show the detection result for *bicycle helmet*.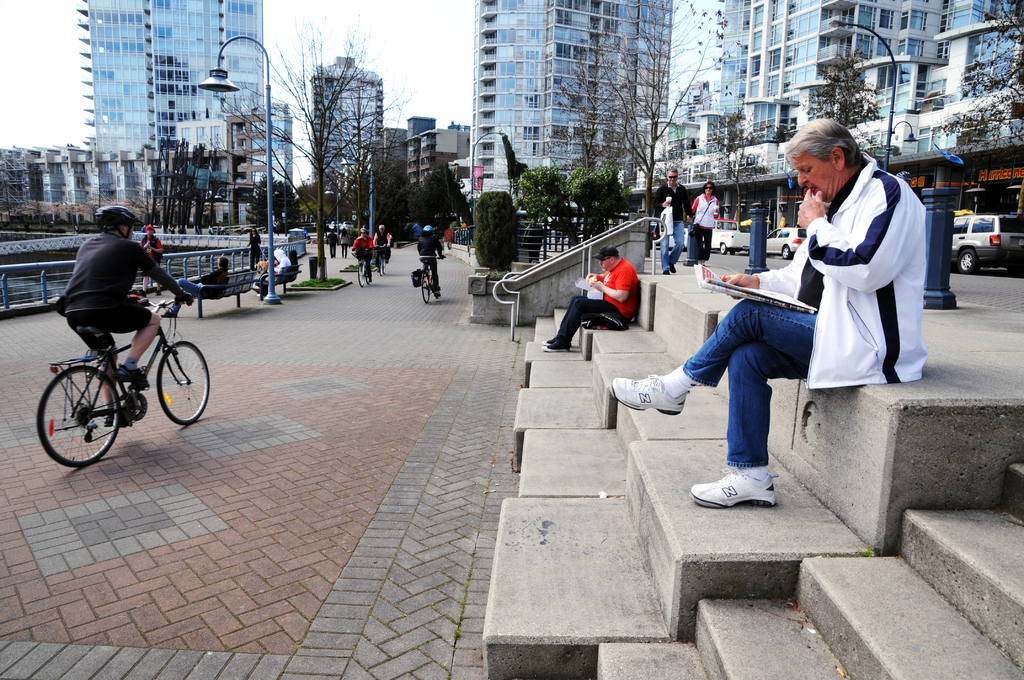
left=98, top=204, right=154, bottom=227.
